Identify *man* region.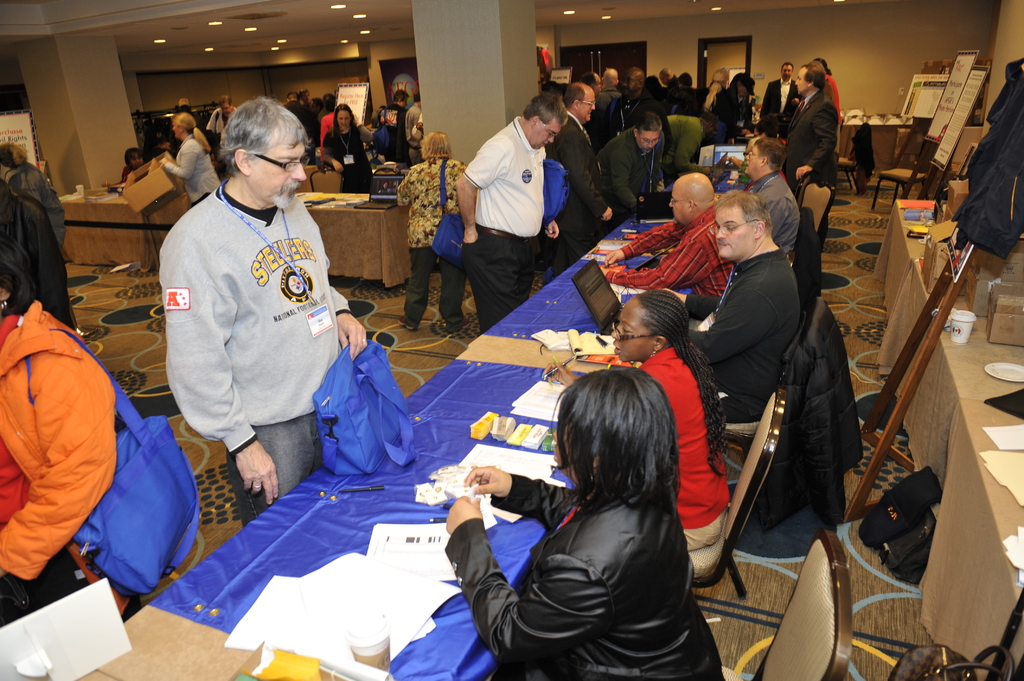
Region: region(204, 92, 241, 136).
